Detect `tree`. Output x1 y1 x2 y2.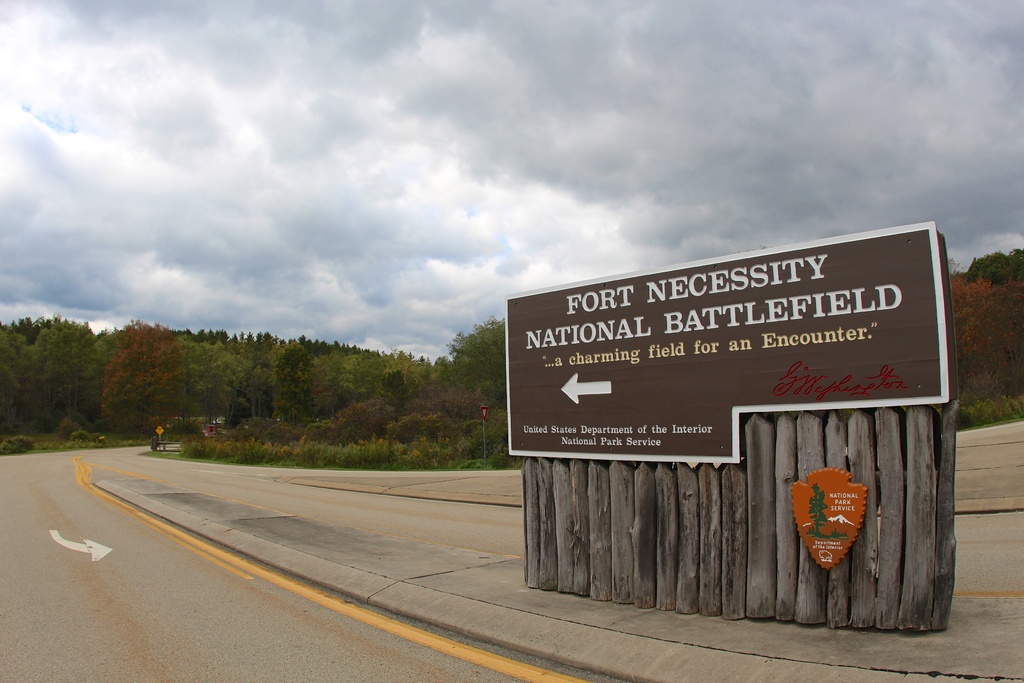
936 238 1023 416.
